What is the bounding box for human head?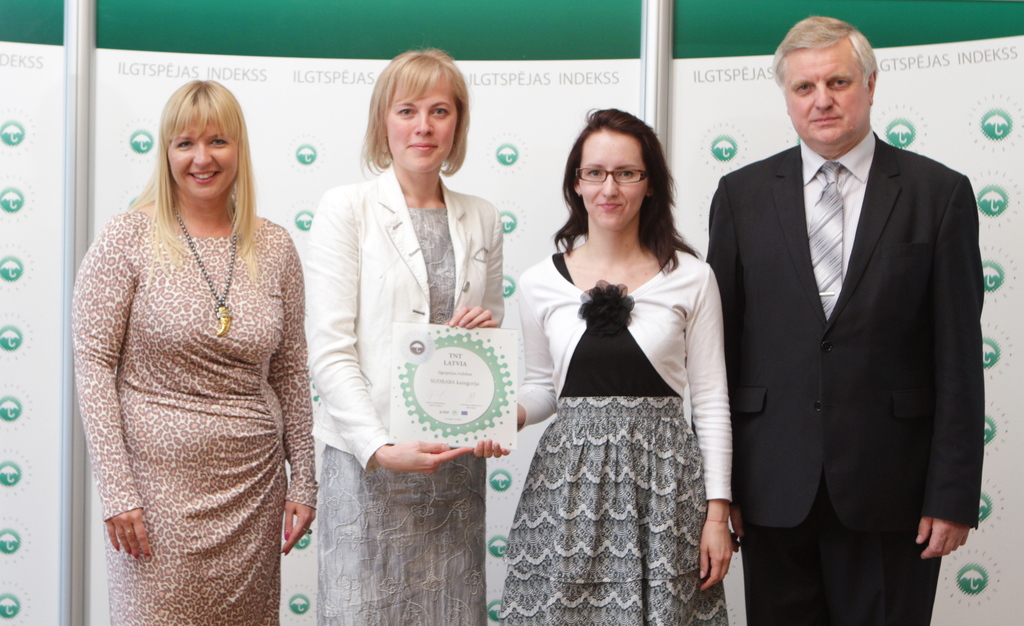
556:106:675:229.
